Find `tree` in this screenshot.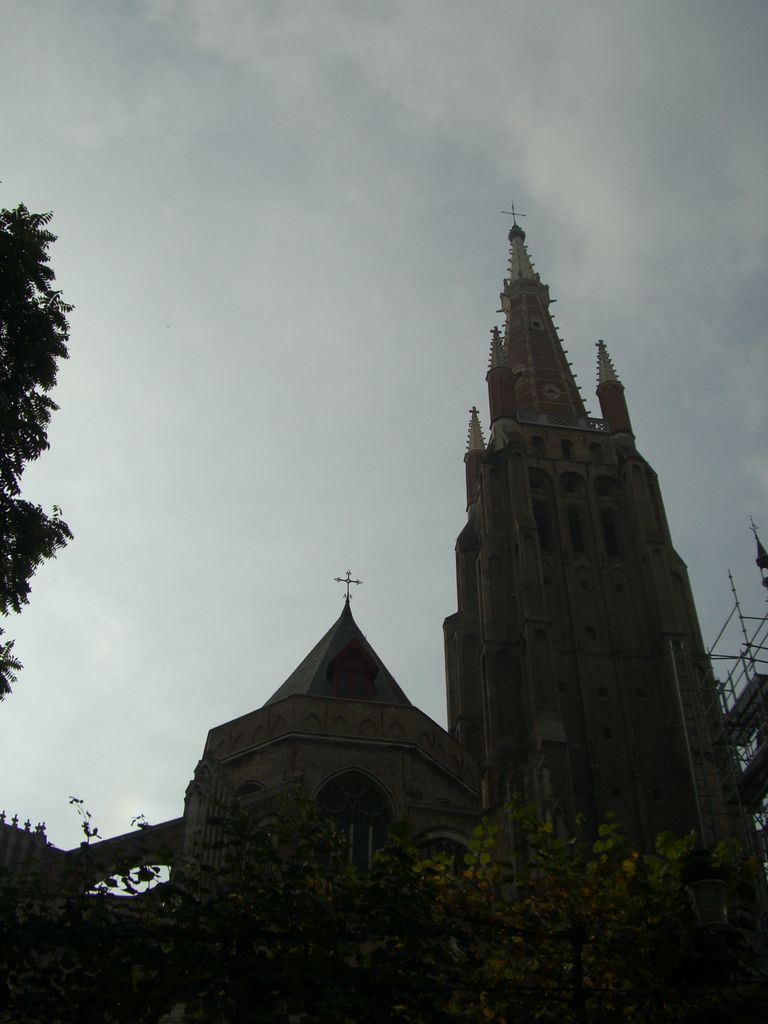
The bounding box for `tree` is box=[0, 199, 59, 698].
